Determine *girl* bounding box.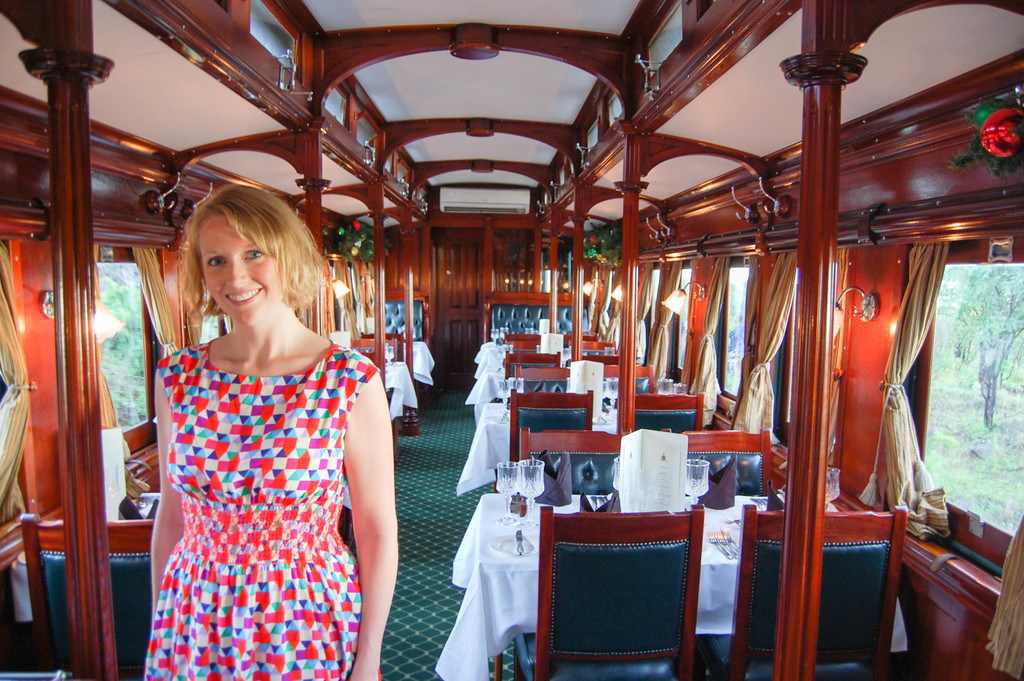
Determined: bbox(122, 176, 396, 680).
